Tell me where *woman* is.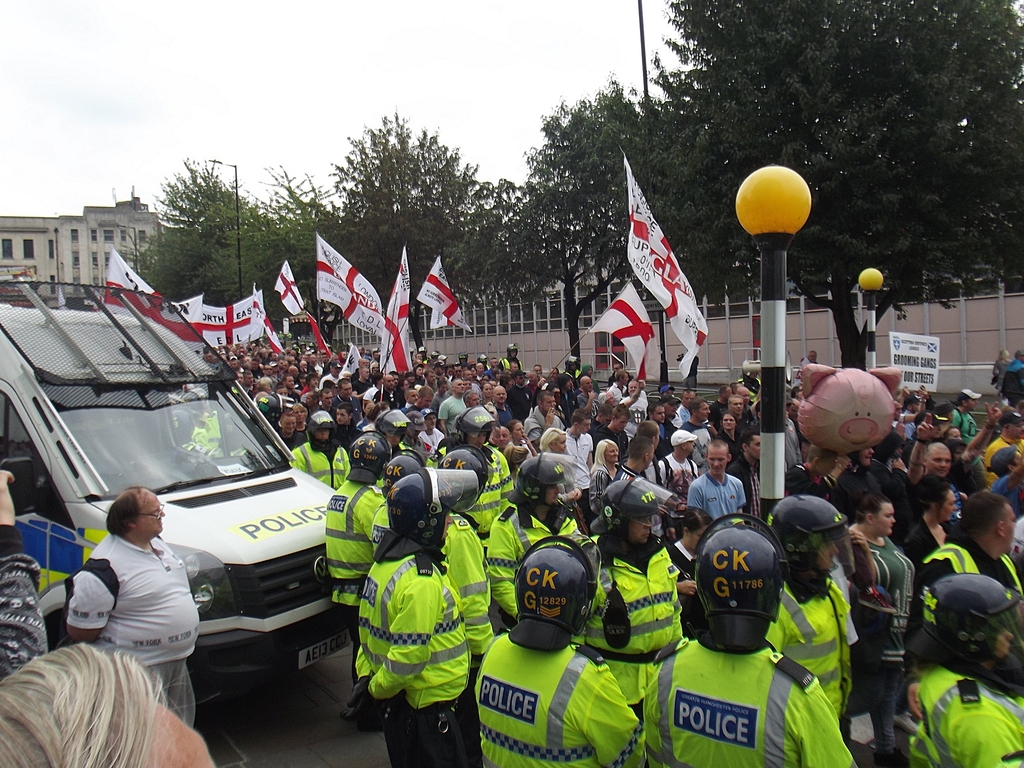
*woman* is at l=480, t=380, r=493, b=404.
